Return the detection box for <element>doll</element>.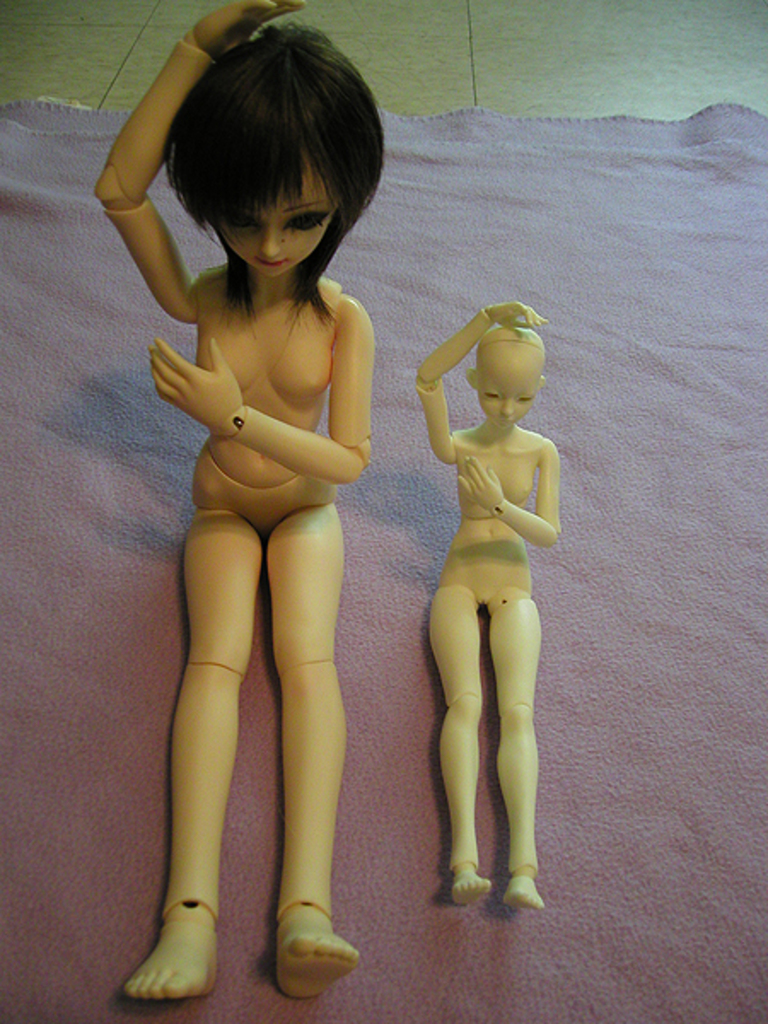
<box>114,0,394,1023</box>.
